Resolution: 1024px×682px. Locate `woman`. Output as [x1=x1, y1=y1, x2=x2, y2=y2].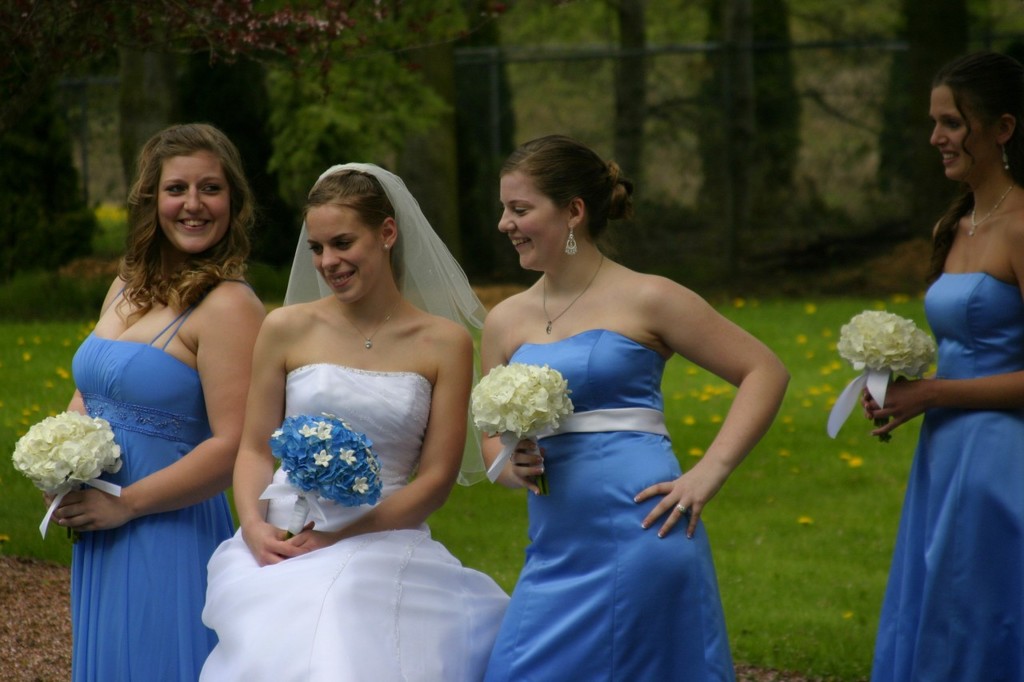
[x1=192, y1=162, x2=515, y2=681].
